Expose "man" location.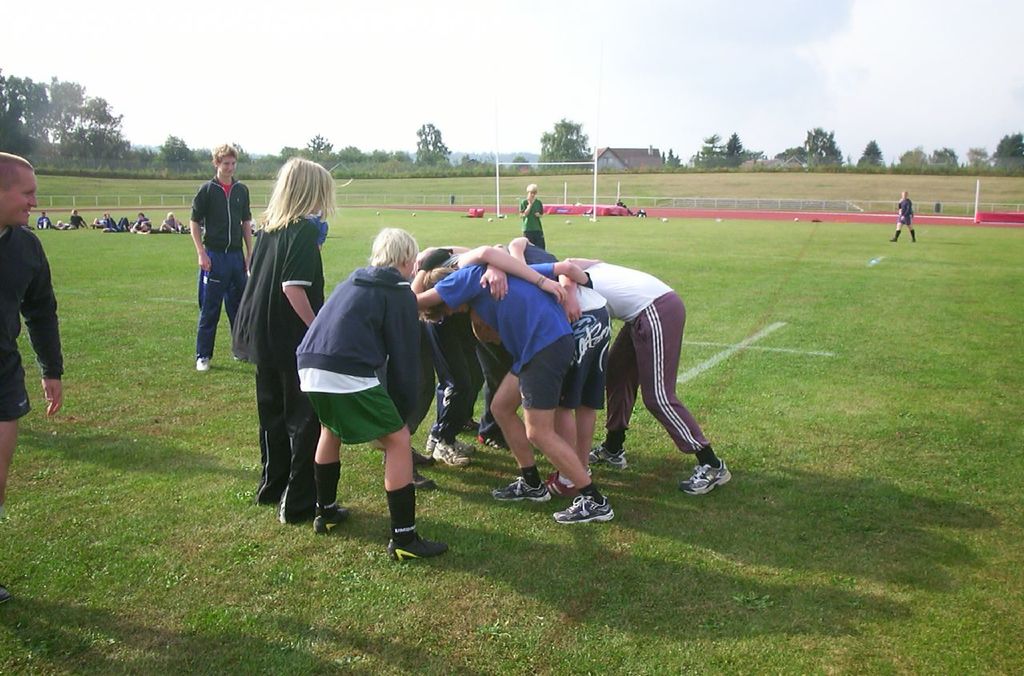
Exposed at box(548, 254, 734, 482).
